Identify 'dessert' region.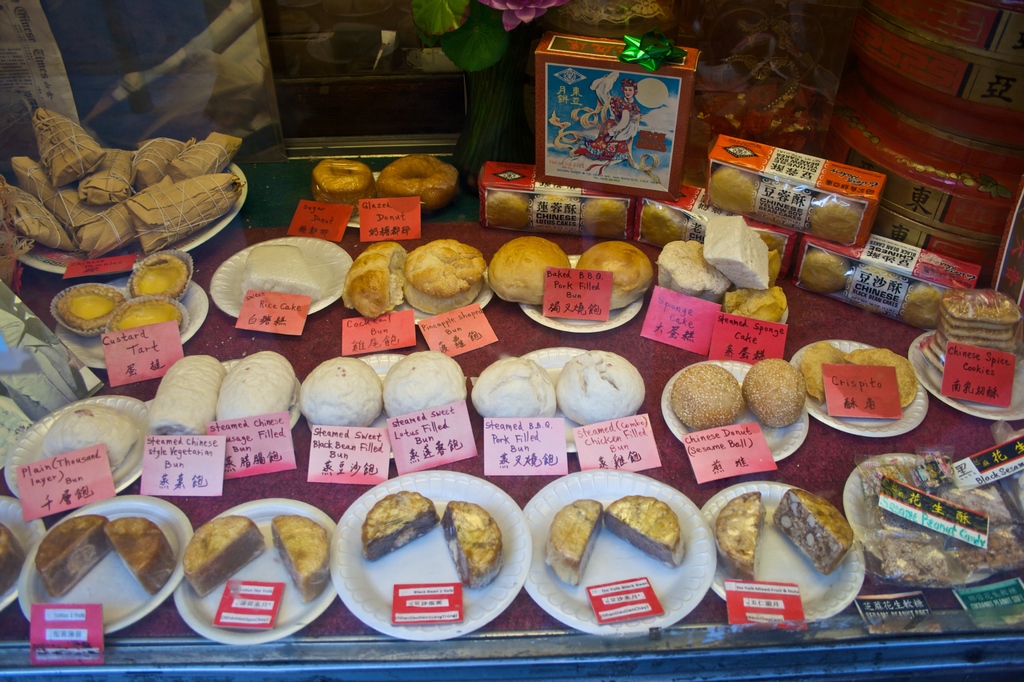
Region: bbox=[583, 244, 655, 300].
